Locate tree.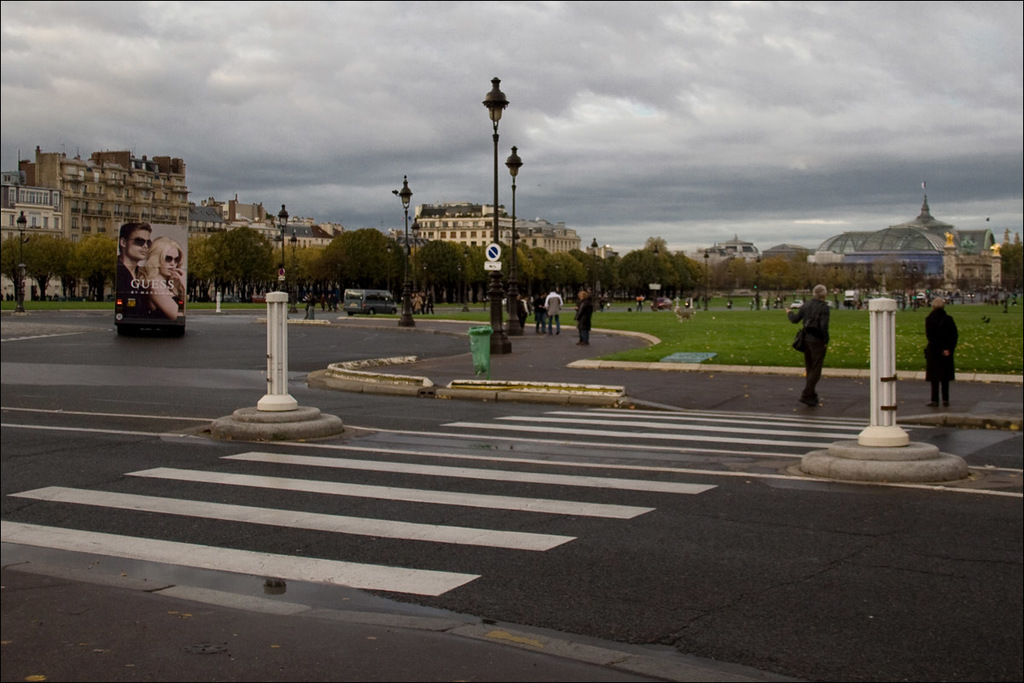
Bounding box: region(0, 235, 38, 309).
